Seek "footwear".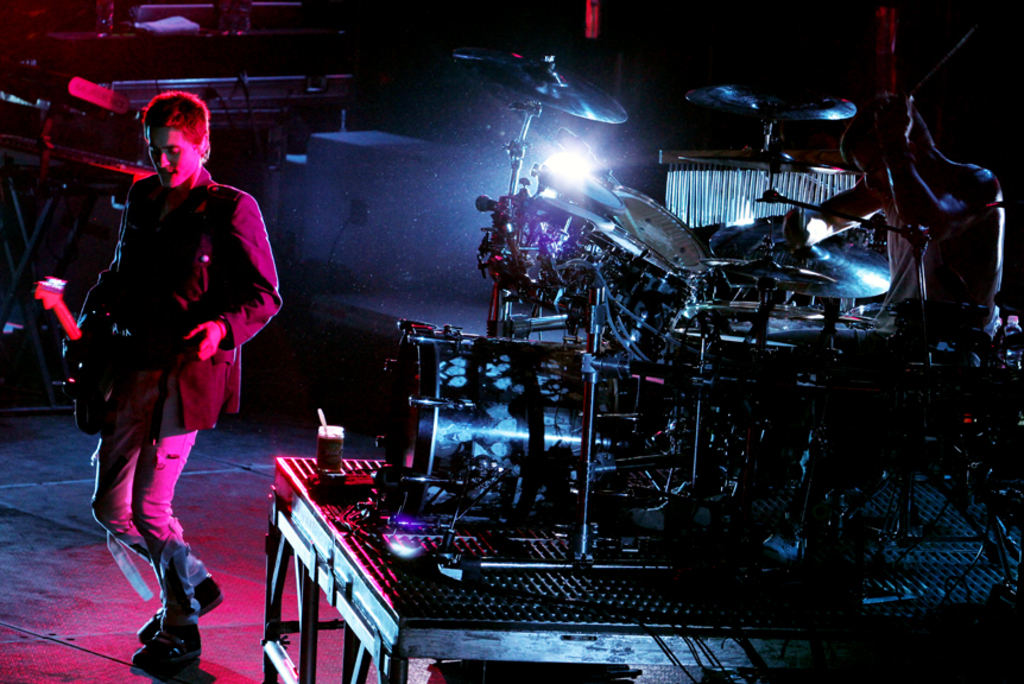
left=129, top=628, right=201, bottom=666.
